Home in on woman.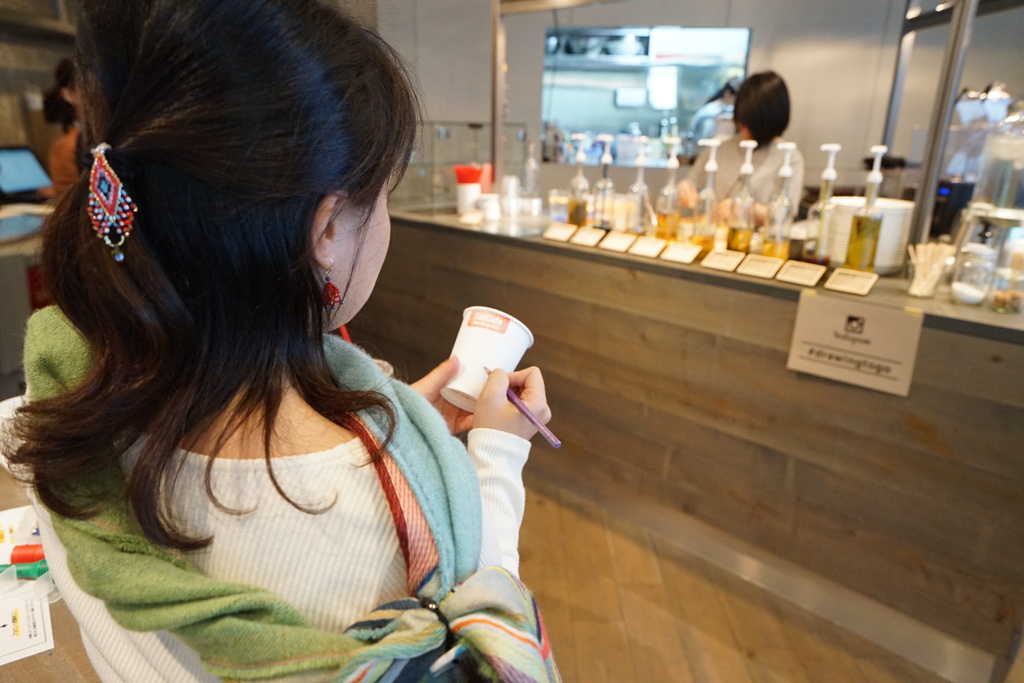
Homed in at 690:77:738:160.
